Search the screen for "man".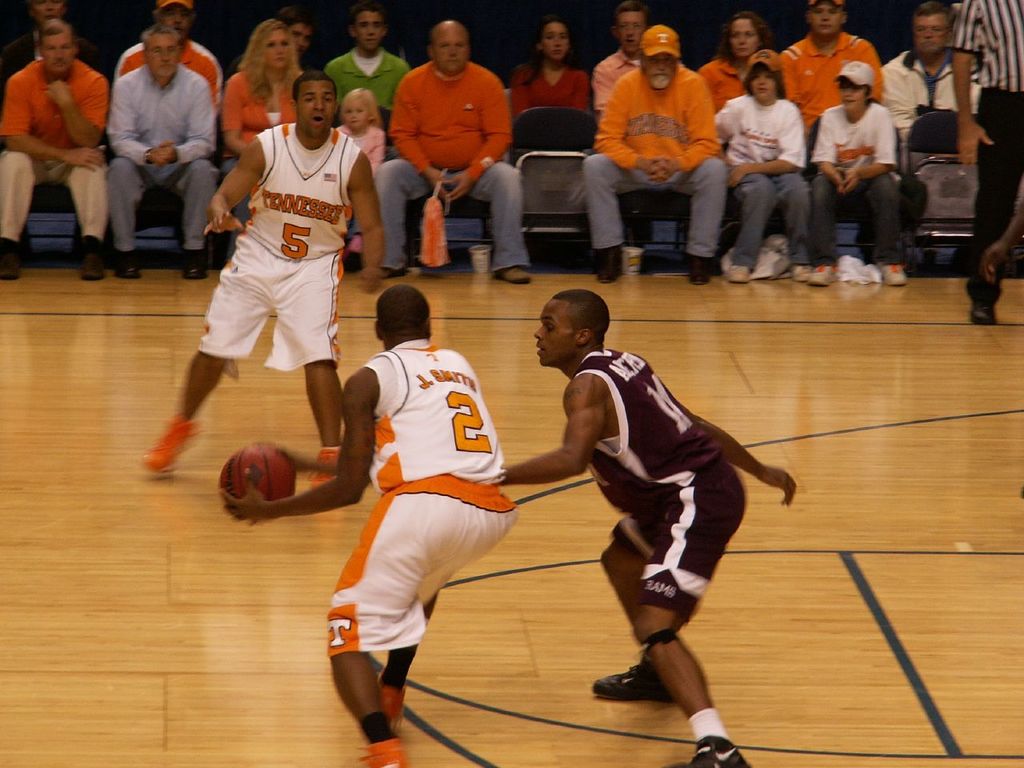
Found at rect(221, 279, 517, 767).
